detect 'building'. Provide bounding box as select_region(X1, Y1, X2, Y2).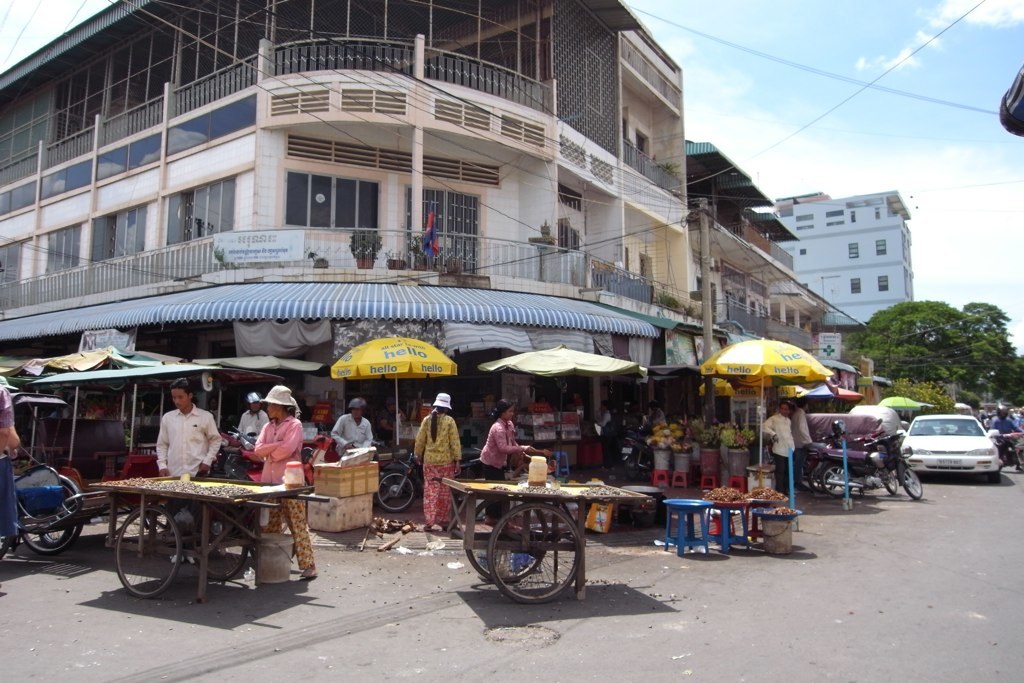
select_region(771, 193, 914, 326).
